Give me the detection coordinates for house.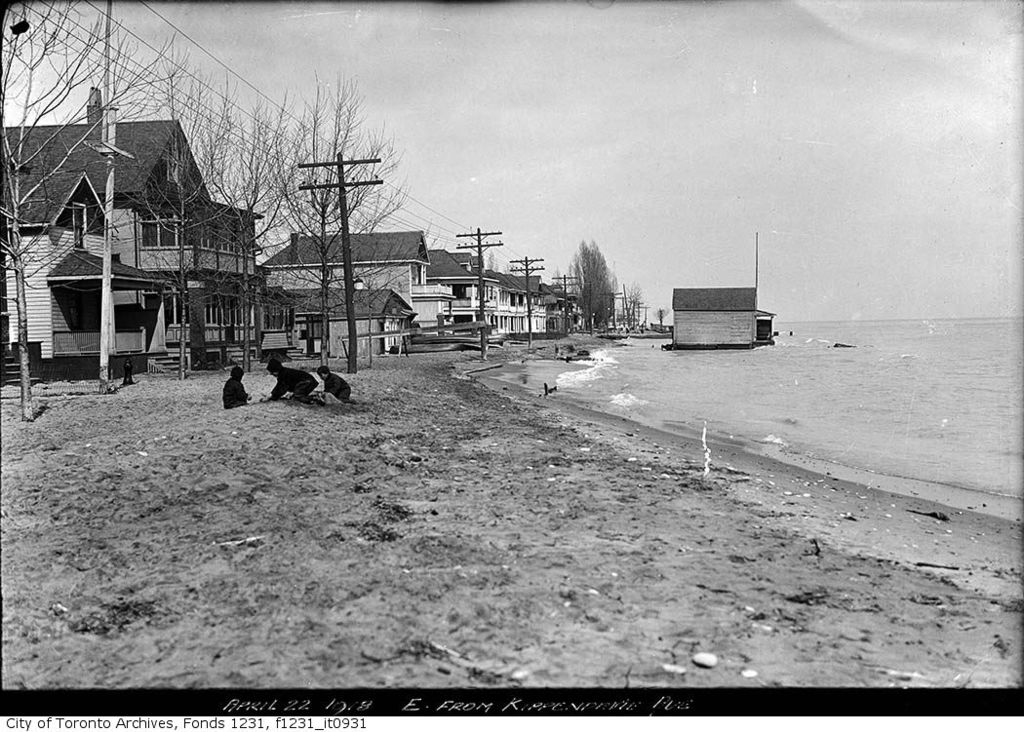
box=[0, 115, 259, 389].
